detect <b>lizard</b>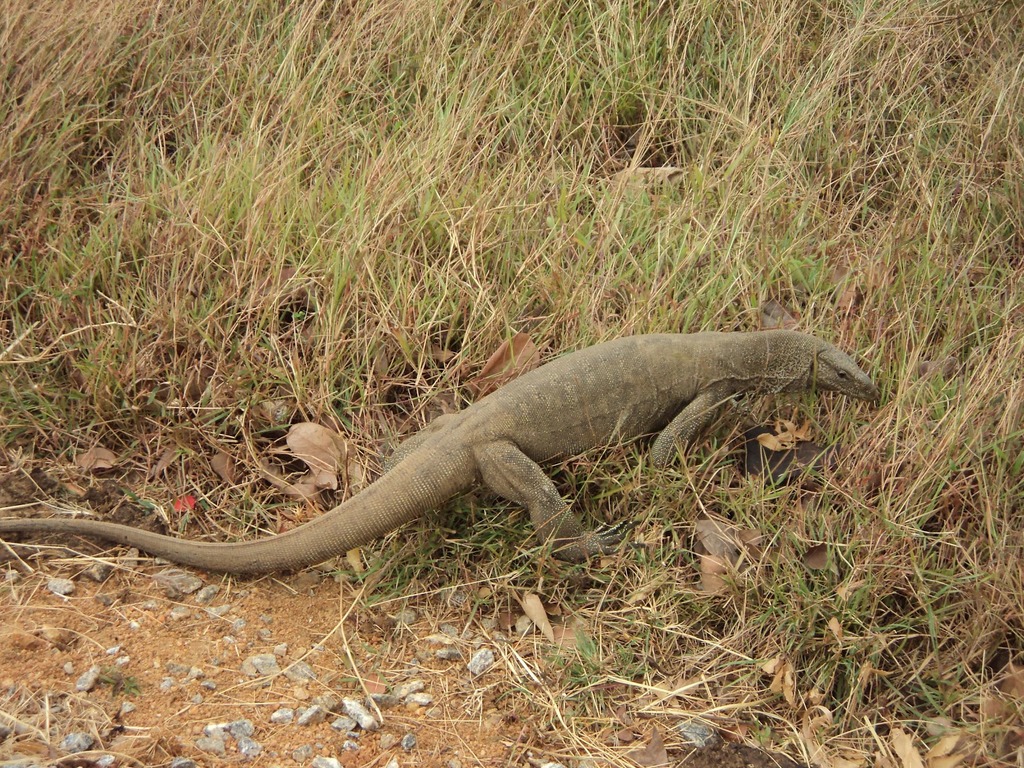
[37, 310, 842, 624]
